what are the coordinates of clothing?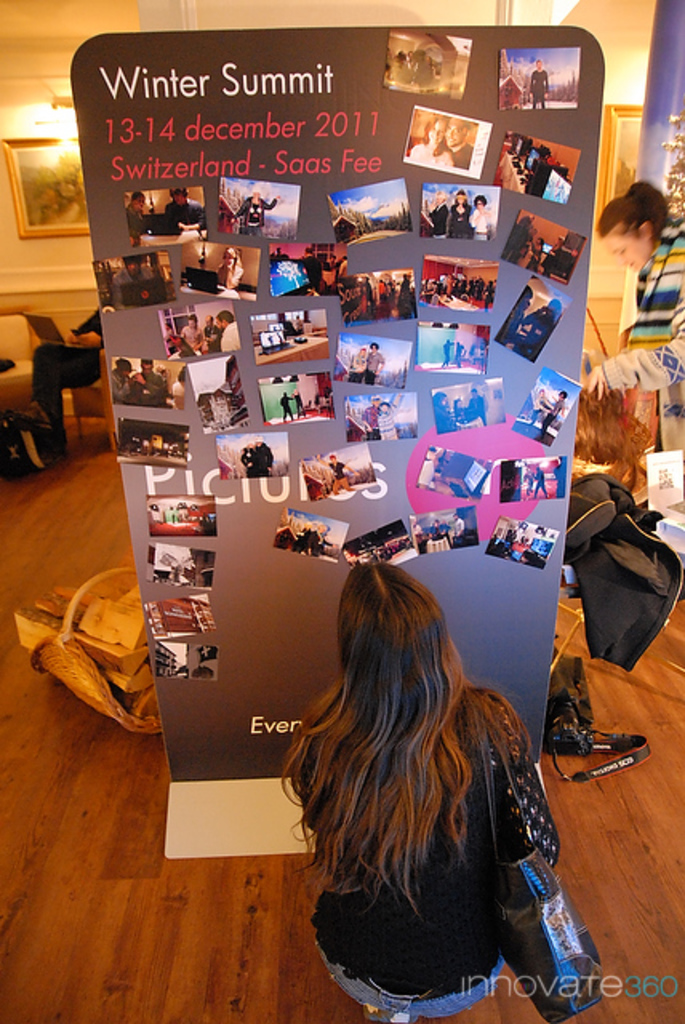
355:397:381:445.
